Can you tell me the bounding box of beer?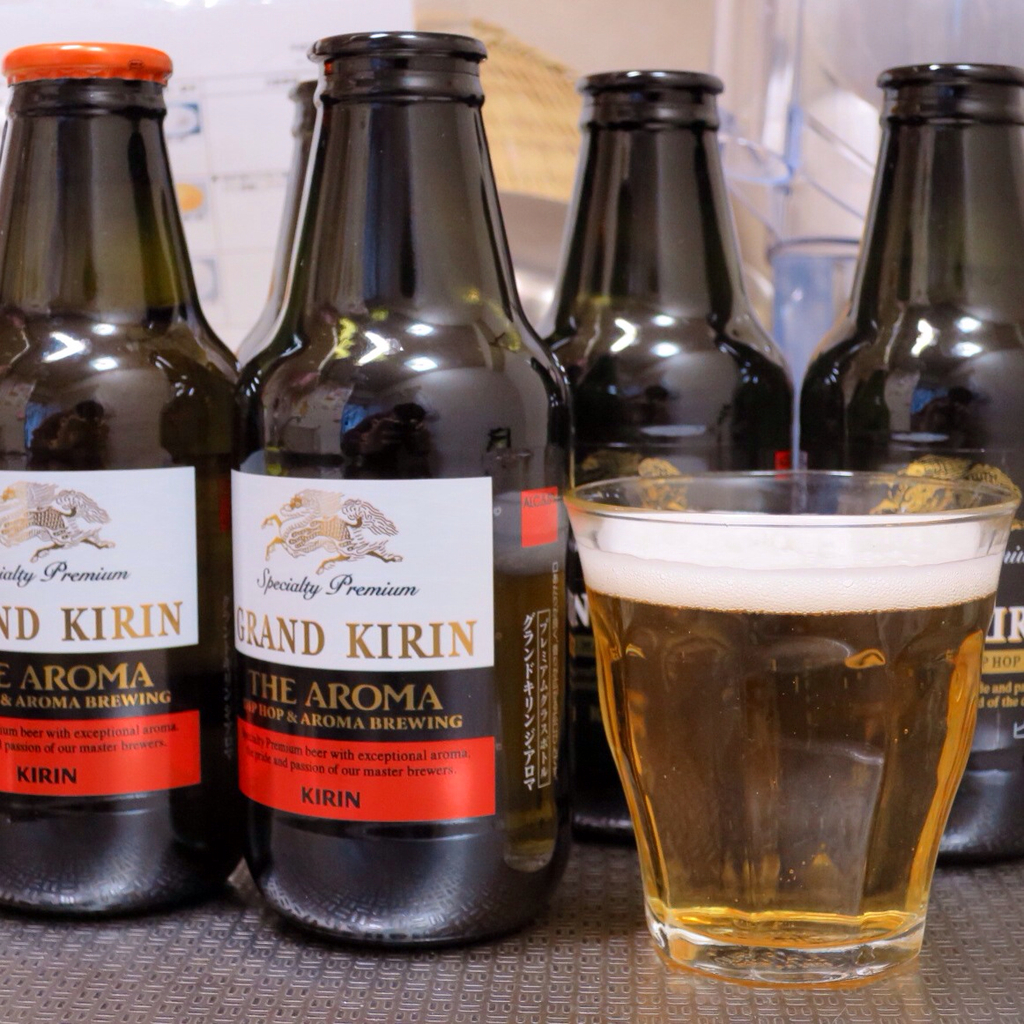
<bbox>798, 63, 1023, 869</bbox>.
